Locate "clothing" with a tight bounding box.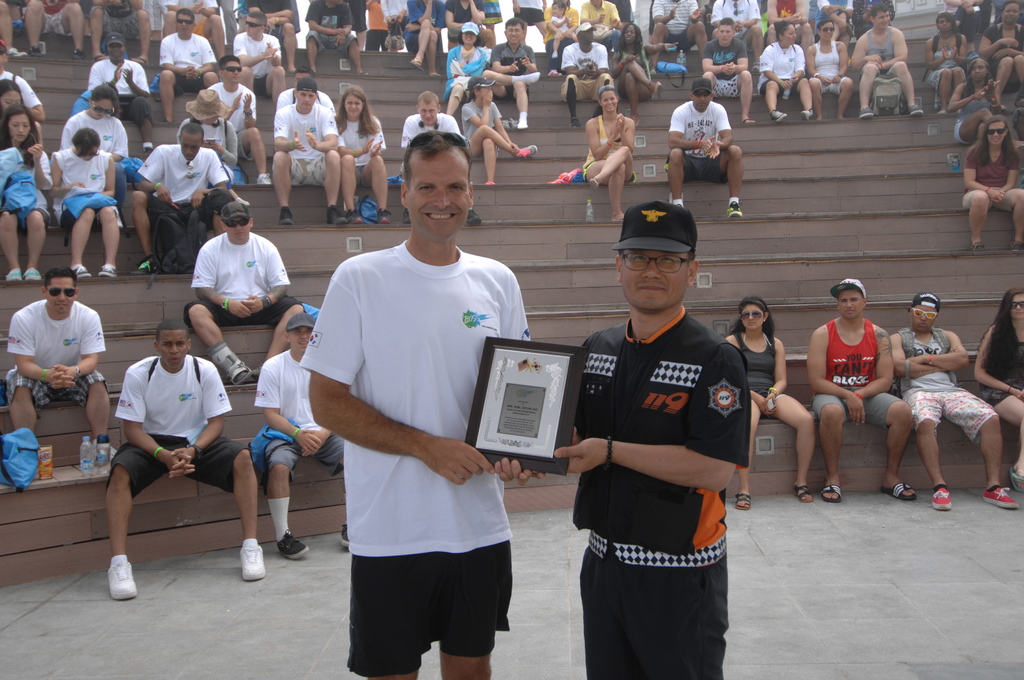
486,35,532,91.
